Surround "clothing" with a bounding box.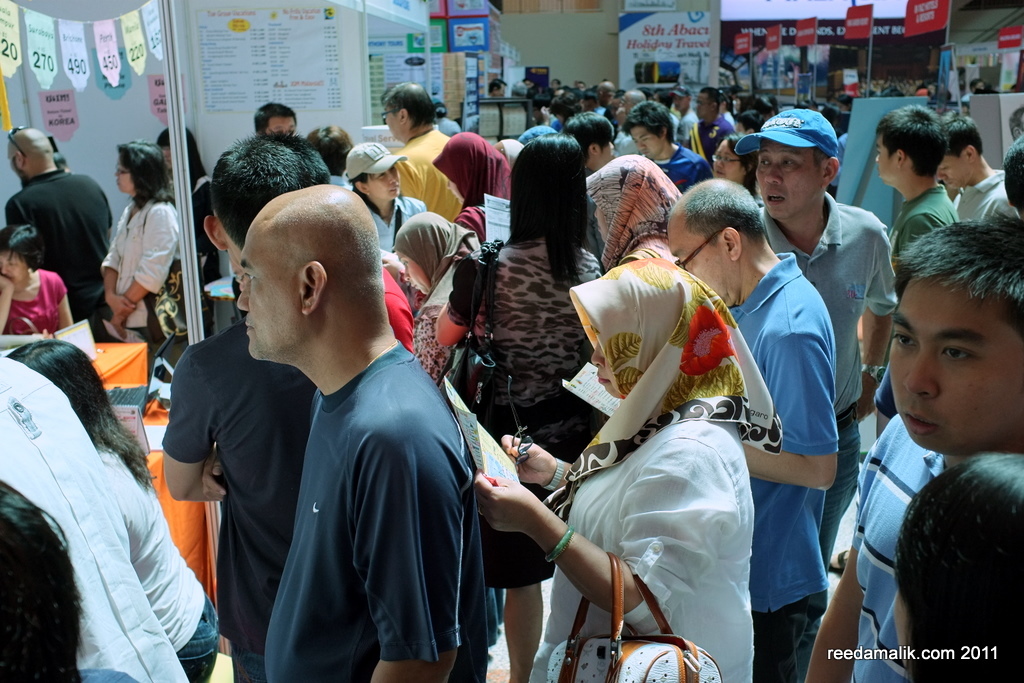
[x1=94, y1=191, x2=203, y2=335].
